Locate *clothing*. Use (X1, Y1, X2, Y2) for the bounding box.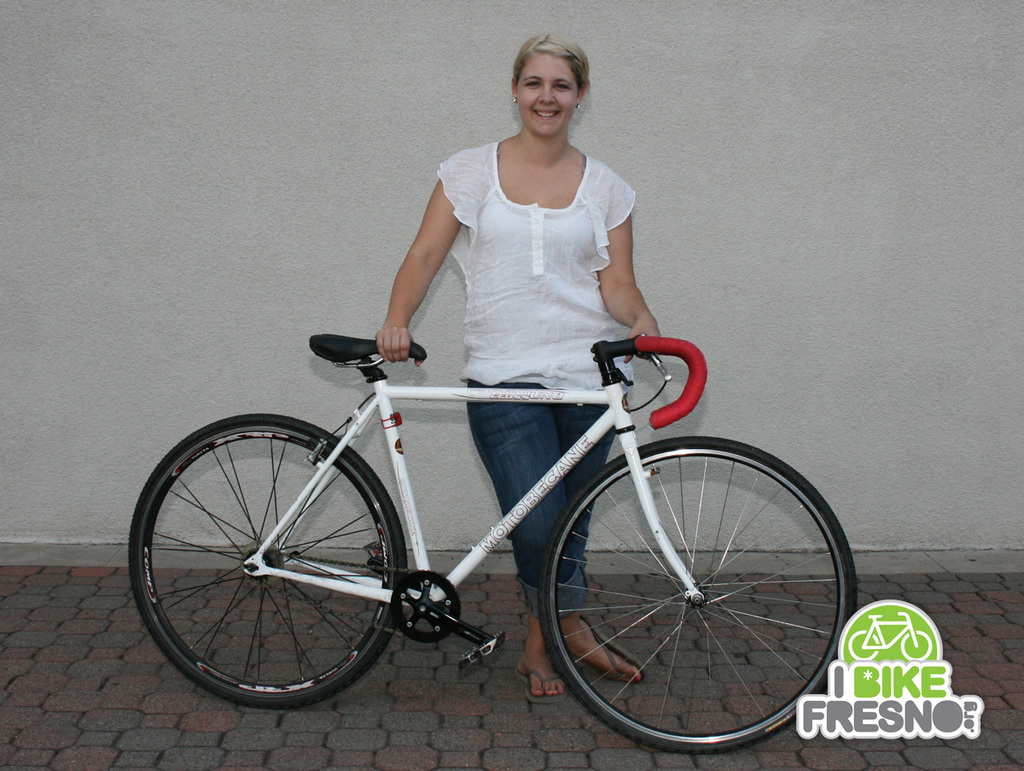
(433, 137, 639, 615).
